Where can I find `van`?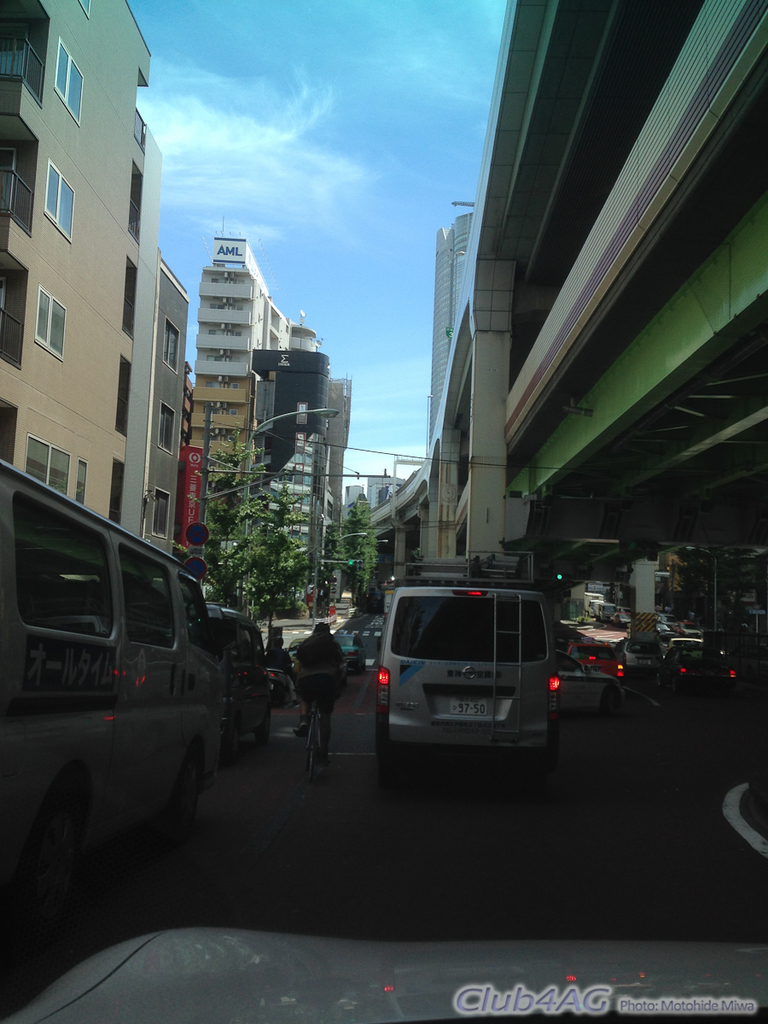
You can find it at [x1=0, y1=459, x2=226, y2=871].
